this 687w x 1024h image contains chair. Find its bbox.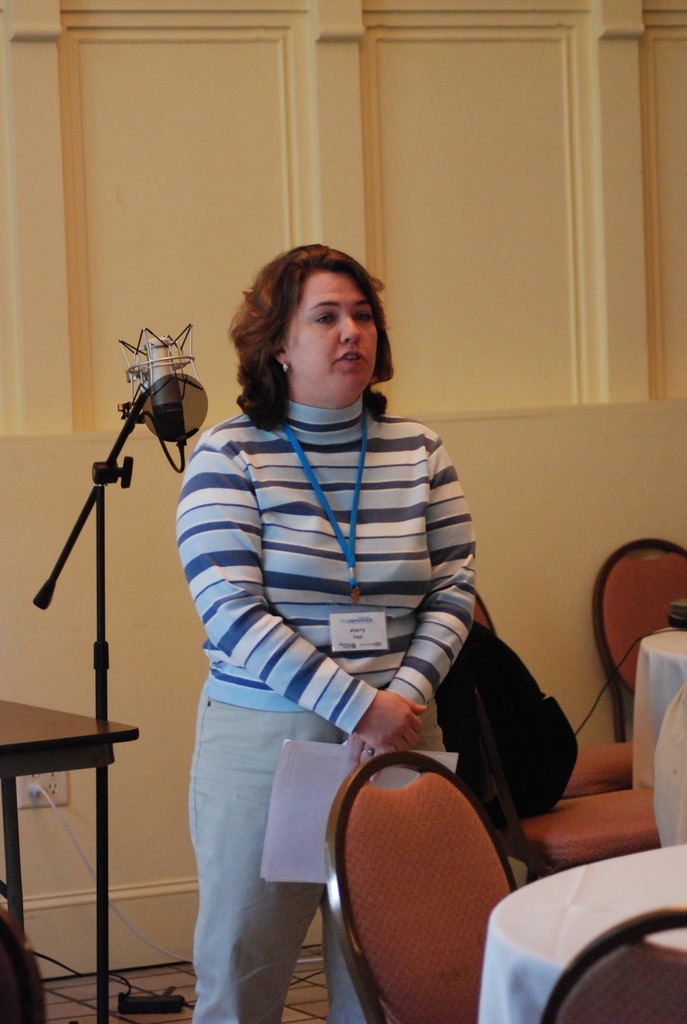
(x1=0, y1=893, x2=50, y2=1023).
